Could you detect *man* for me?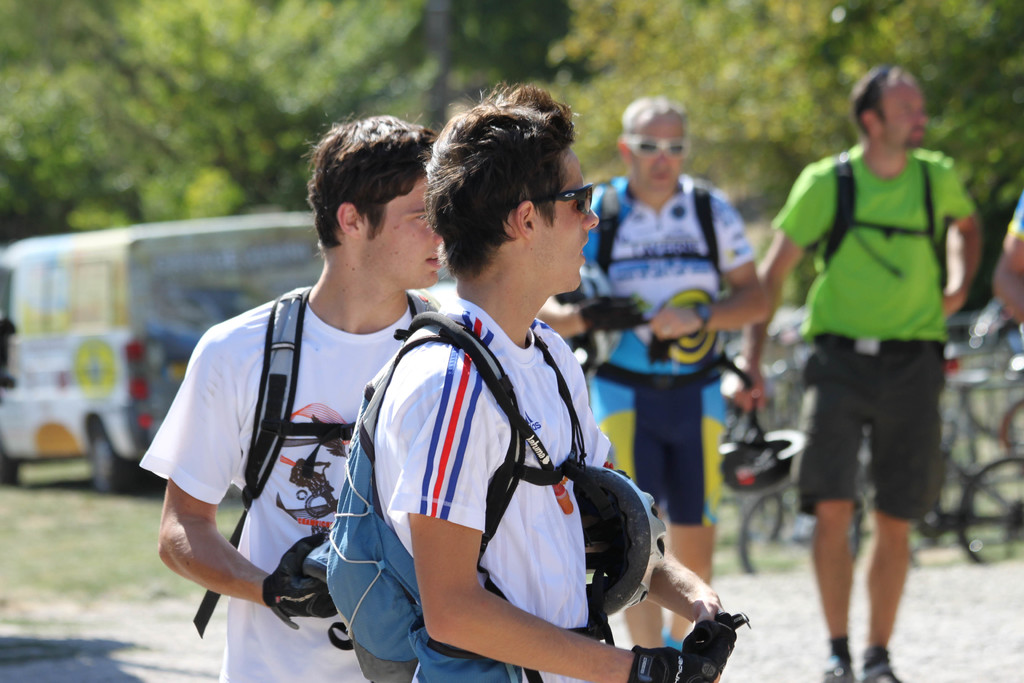
Detection result: [left=138, top=114, right=442, bottom=682].
